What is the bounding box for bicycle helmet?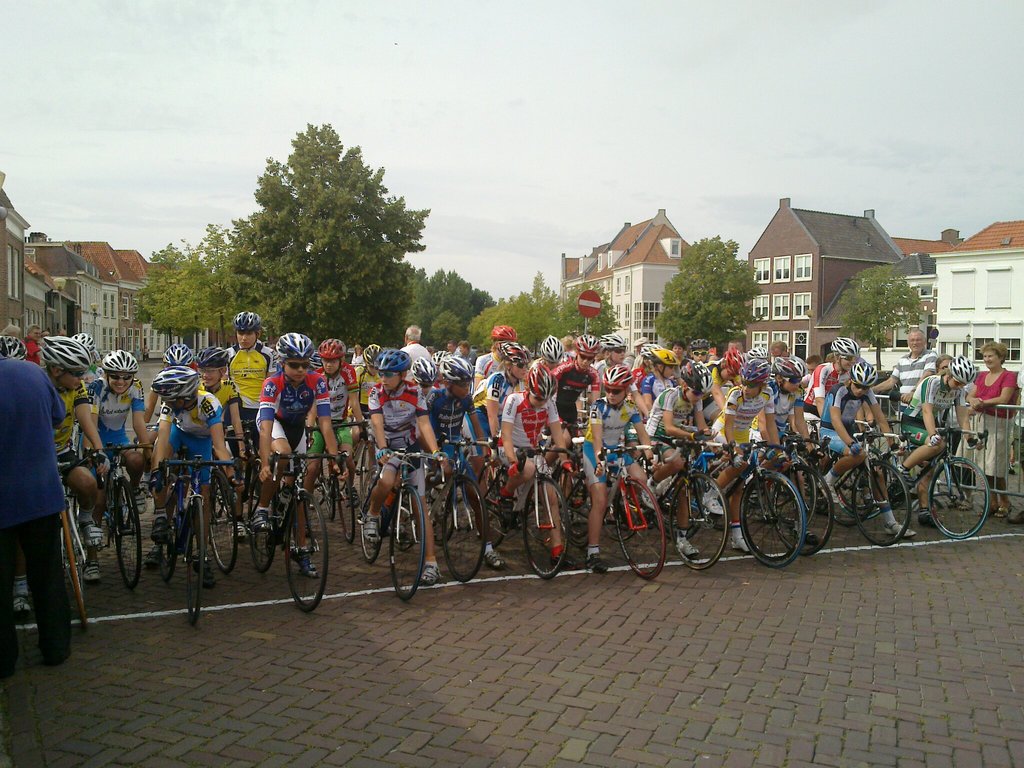
x1=169, y1=342, x2=191, y2=362.
